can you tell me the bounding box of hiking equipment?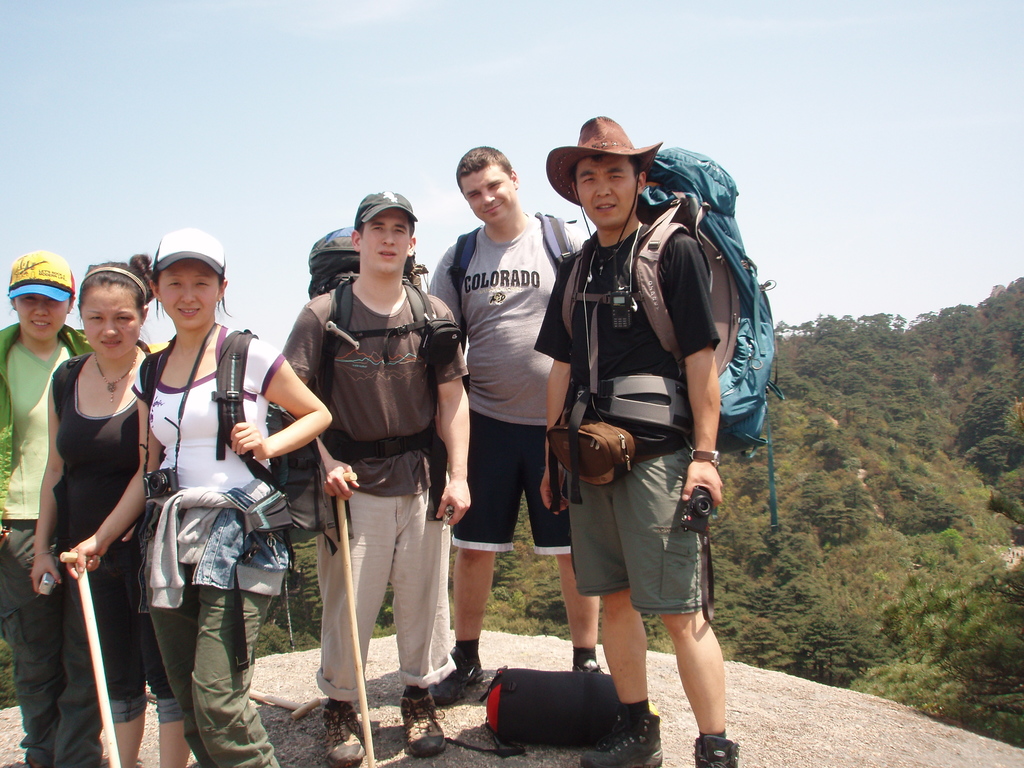
x1=553 y1=145 x2=782 y2=539.
